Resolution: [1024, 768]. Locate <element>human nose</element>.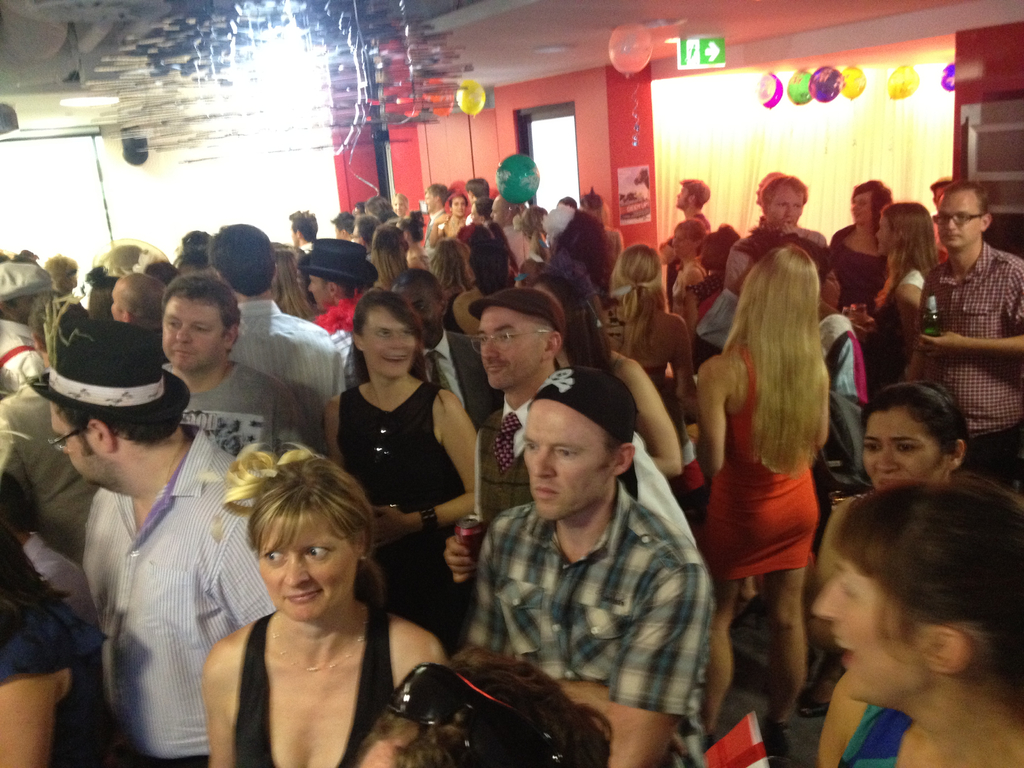
pyautogui.locateOnScreen(874, 448, 895, 468).
